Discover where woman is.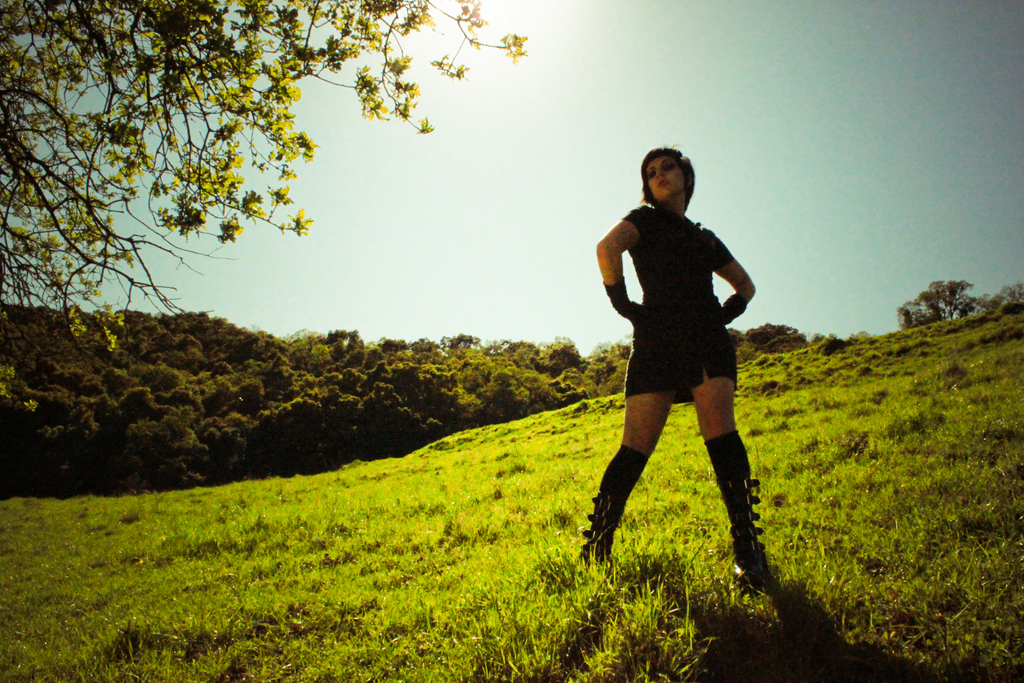
Discovered at bbox=(577, 142, 782, 596).
